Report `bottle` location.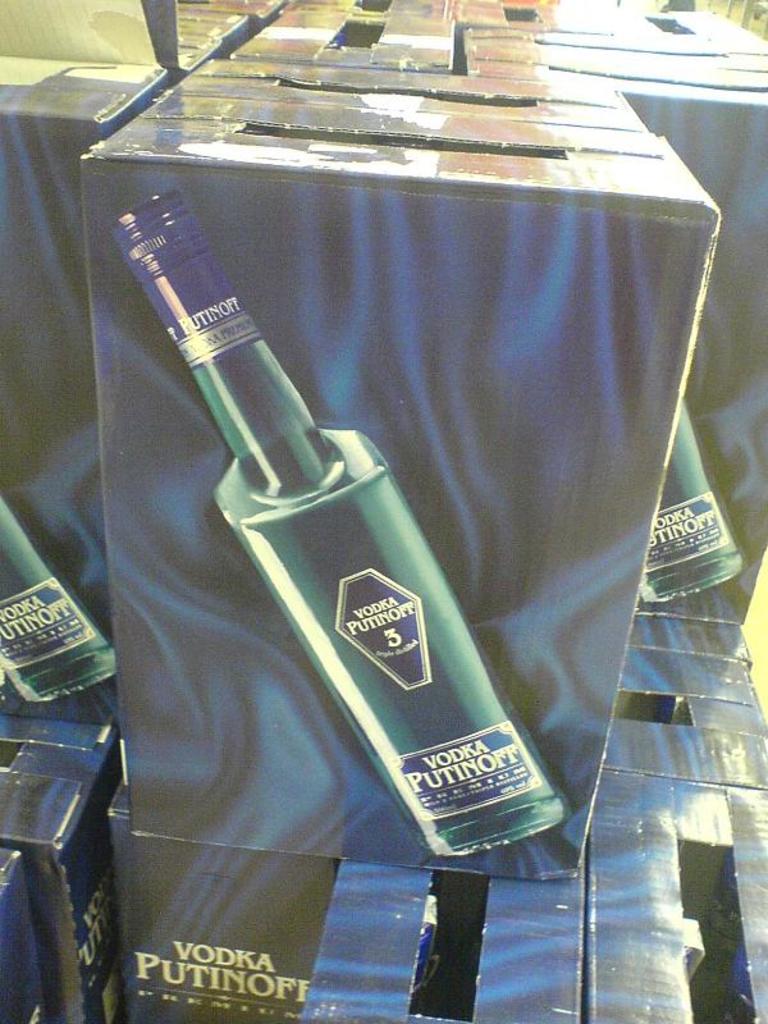
Report: region(0, 490, 113, 703).
